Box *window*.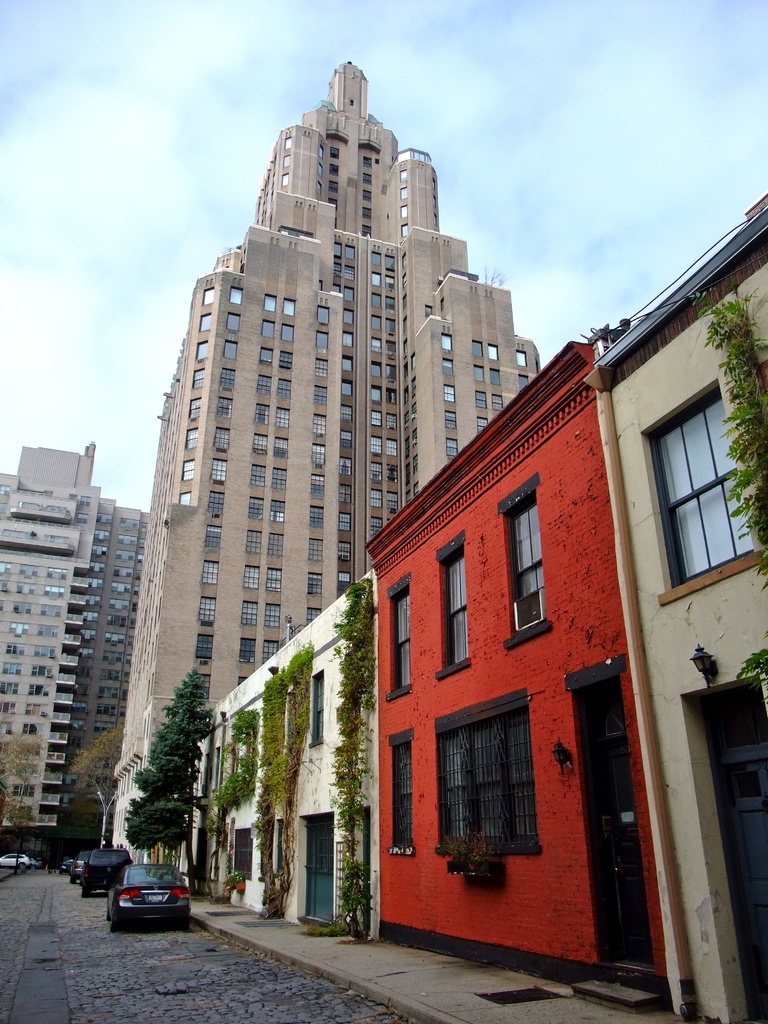
locate(207, 458, 227, 479).
